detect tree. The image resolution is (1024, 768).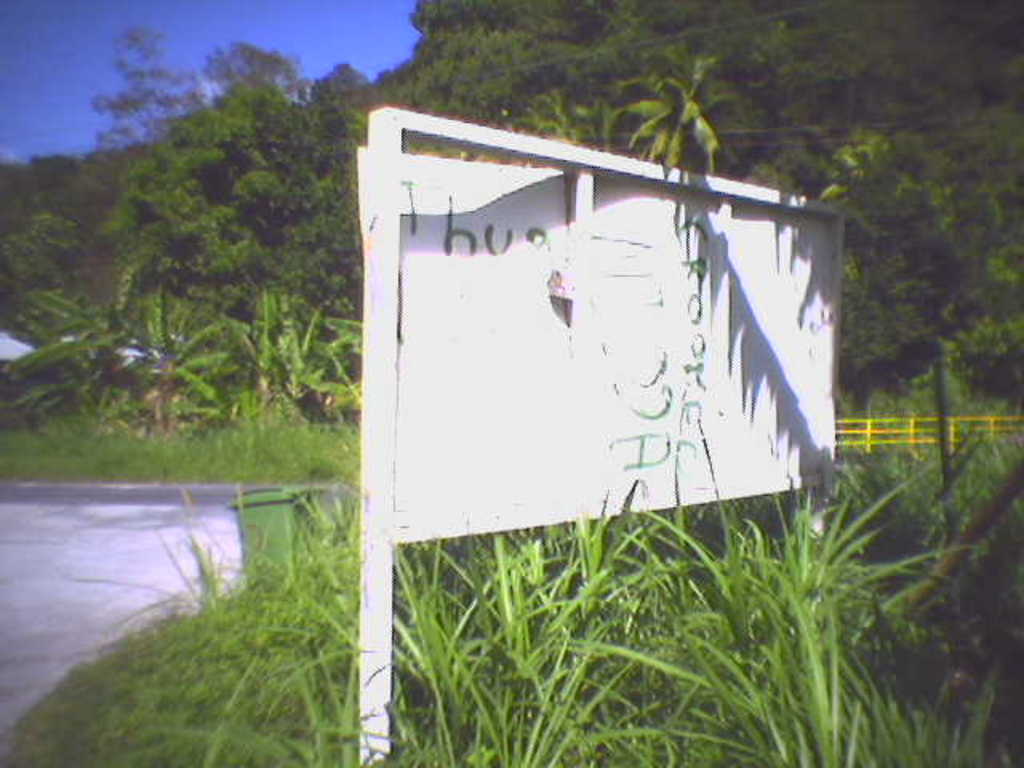
crop(611, 48, 752, 174).
